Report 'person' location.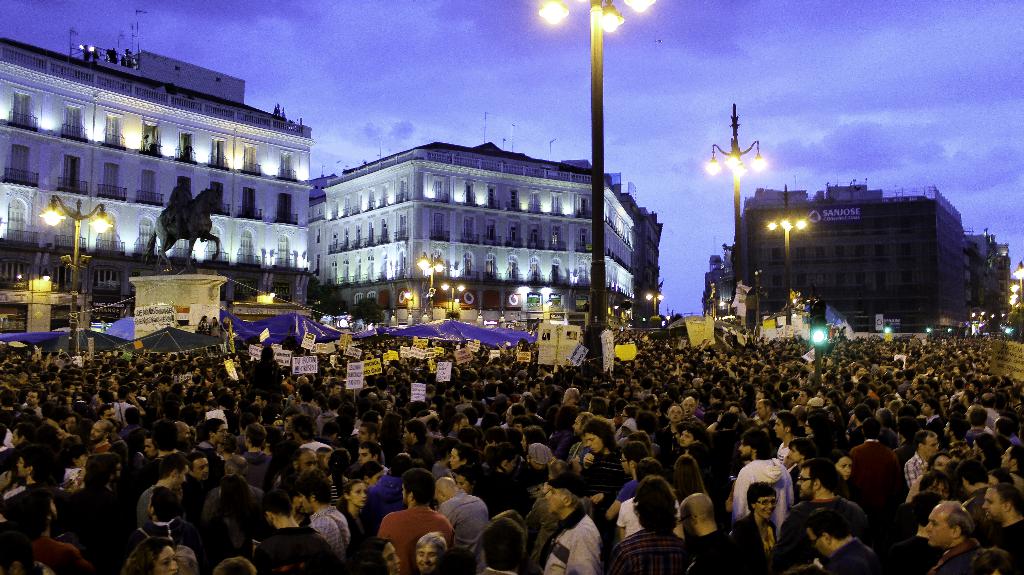
Report: bbox=(5, 526, 49, 574).
